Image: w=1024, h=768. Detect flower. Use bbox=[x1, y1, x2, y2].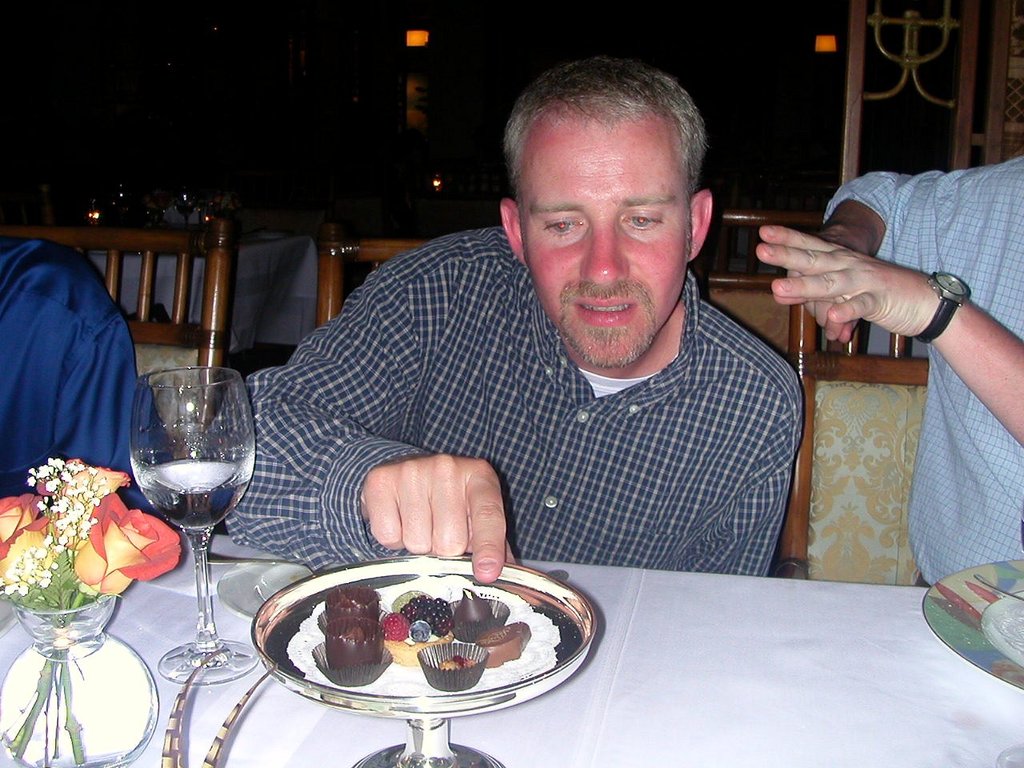
bbox=[33, 458, 126, 544].
